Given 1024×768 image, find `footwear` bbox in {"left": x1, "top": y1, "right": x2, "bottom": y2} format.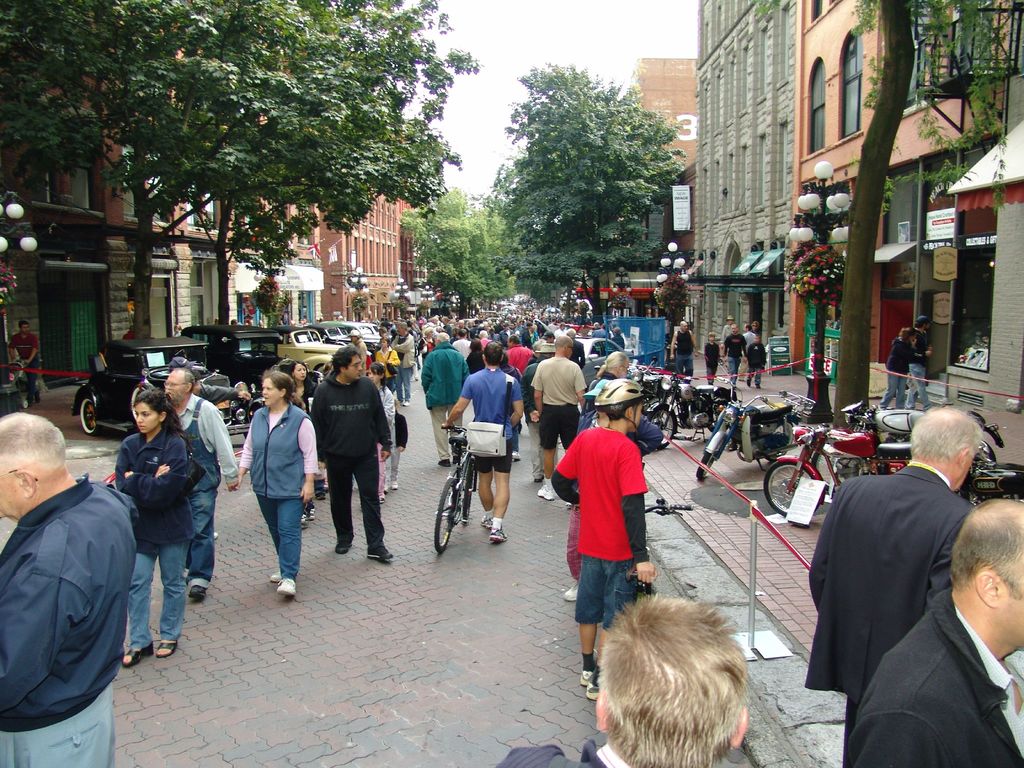
{"left": 511, "top": 450, "right": 521, "bottom": 459}.
